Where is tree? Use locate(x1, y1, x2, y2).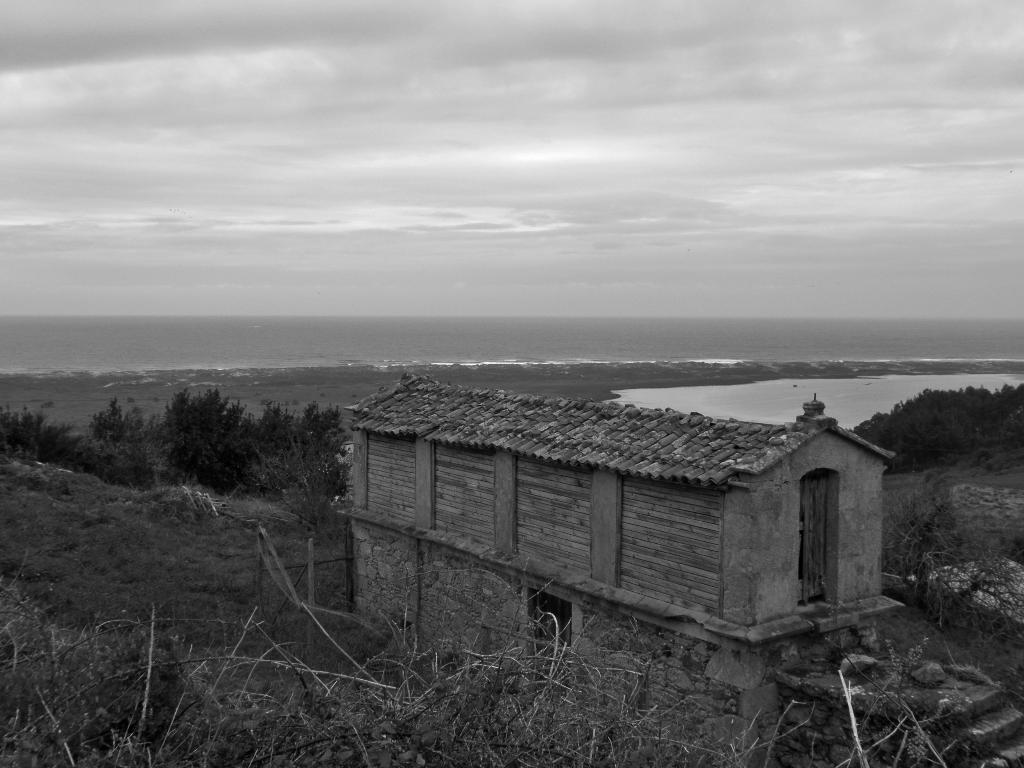
locate(141, 378, 246, 490).
